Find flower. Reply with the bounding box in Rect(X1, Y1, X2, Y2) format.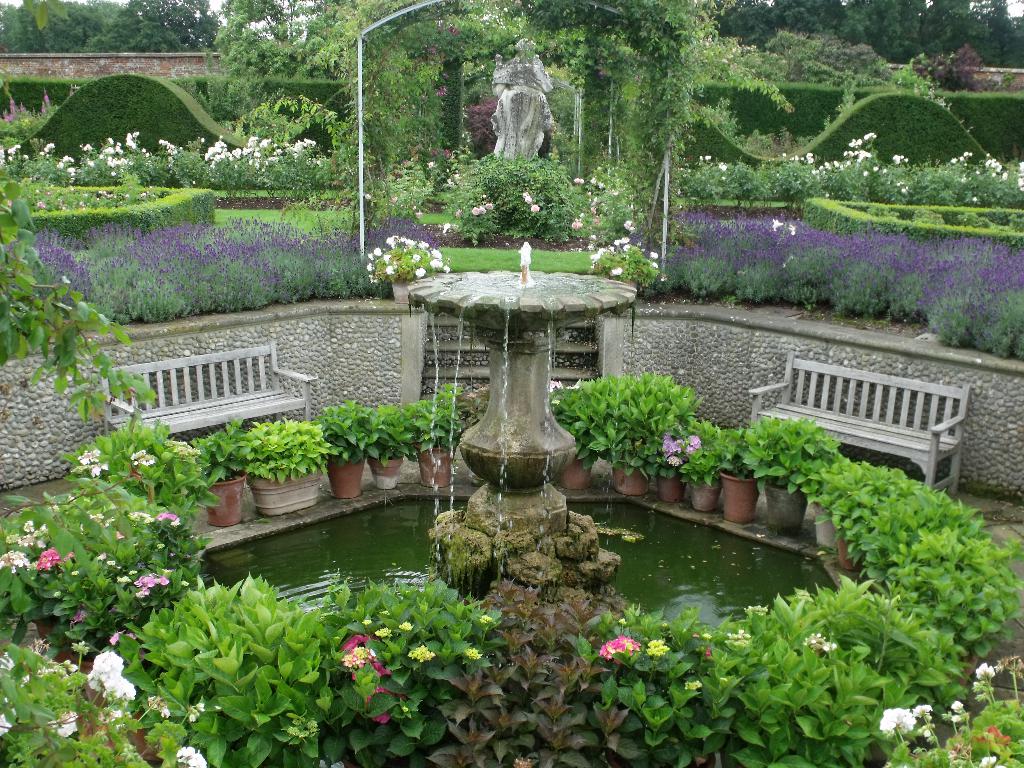
Rect(113, 624, 131, 643).
